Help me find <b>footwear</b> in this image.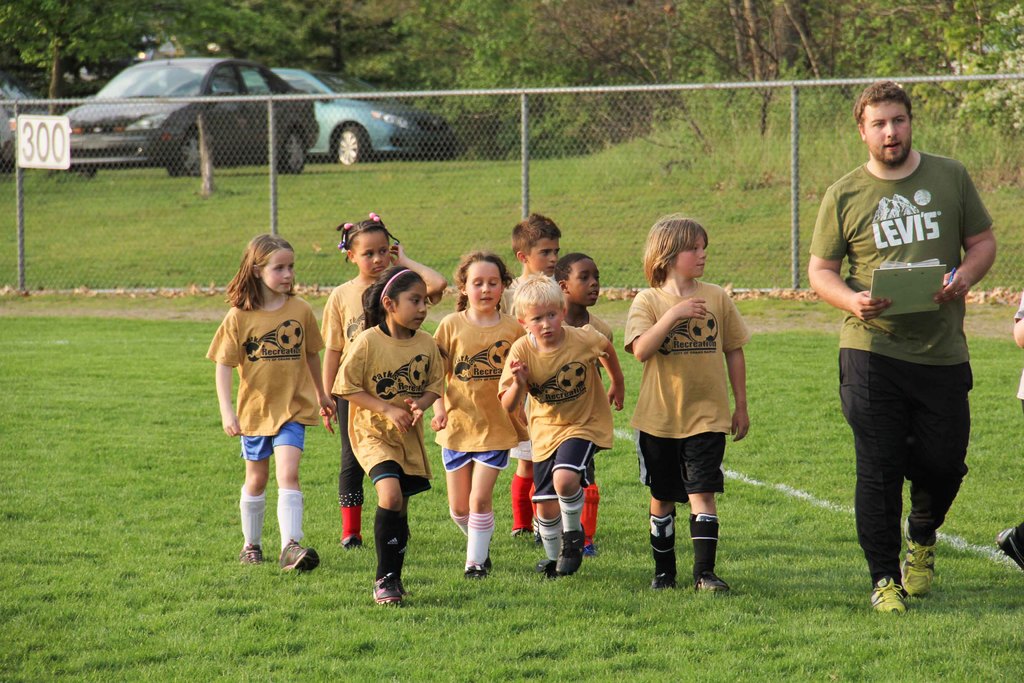
Found it: l=282, t=541, r=319, b=573.
